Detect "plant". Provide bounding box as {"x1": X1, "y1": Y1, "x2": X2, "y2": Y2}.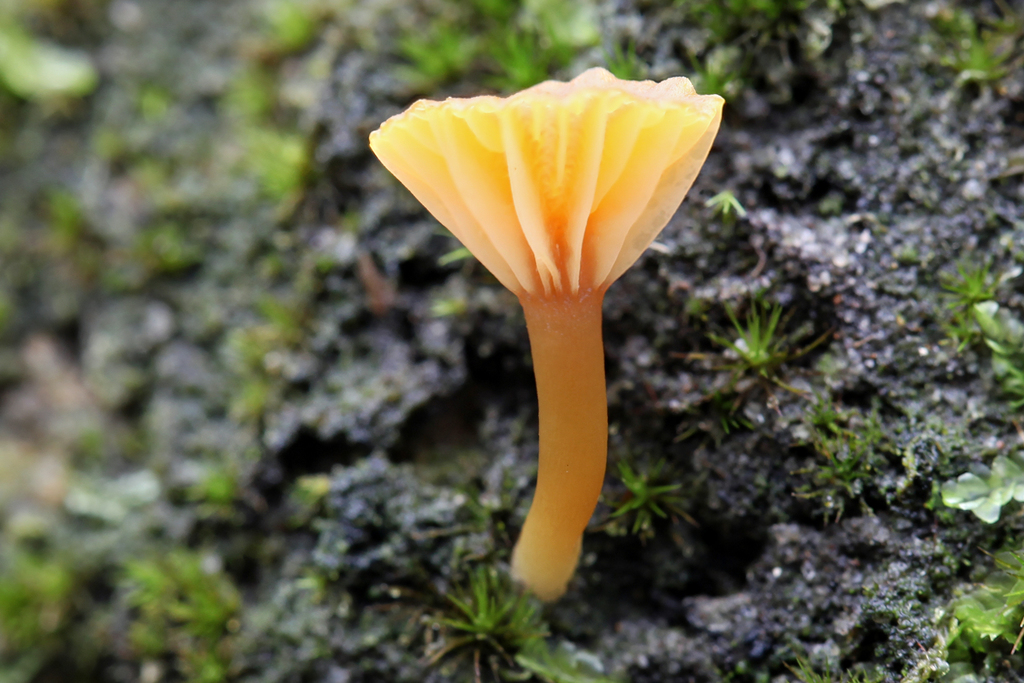
{"x1": 952, "y1": 550, "x2": 1023, "y2": 682}.
